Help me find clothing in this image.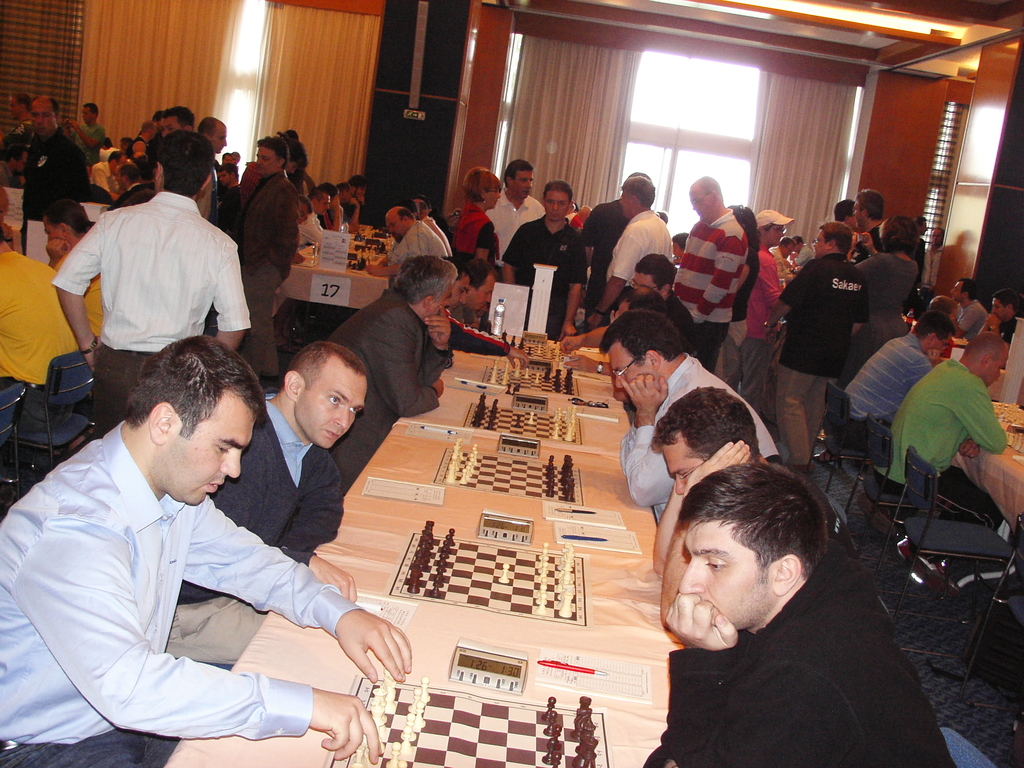
Found it: [x1=17, y1=127, x2=83, y2=265].
